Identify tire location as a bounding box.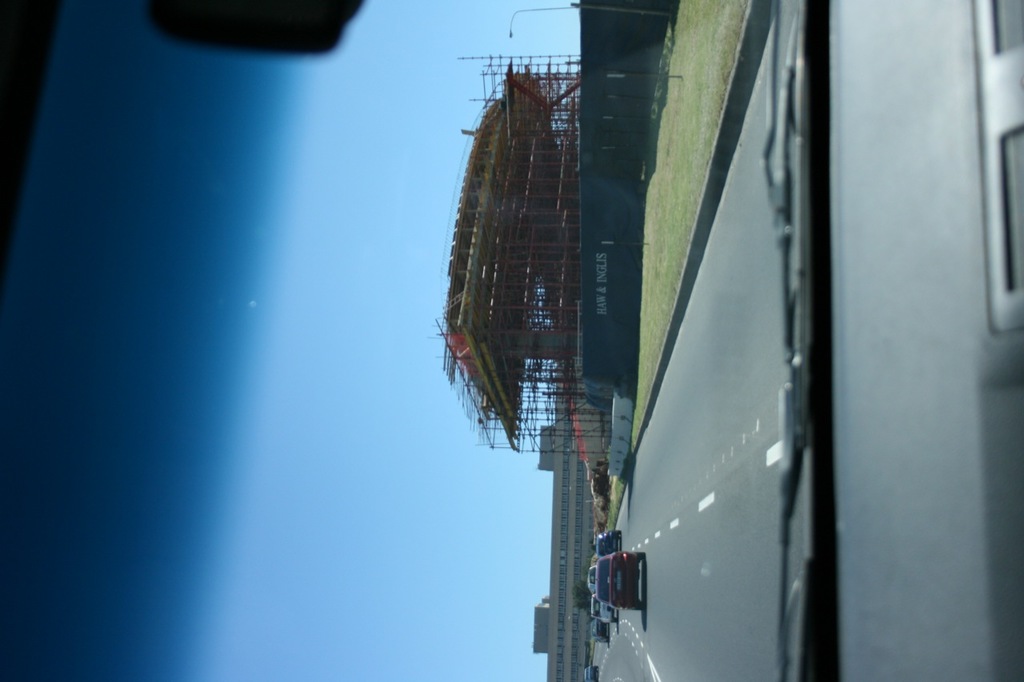
631, 602, 642, 610.
